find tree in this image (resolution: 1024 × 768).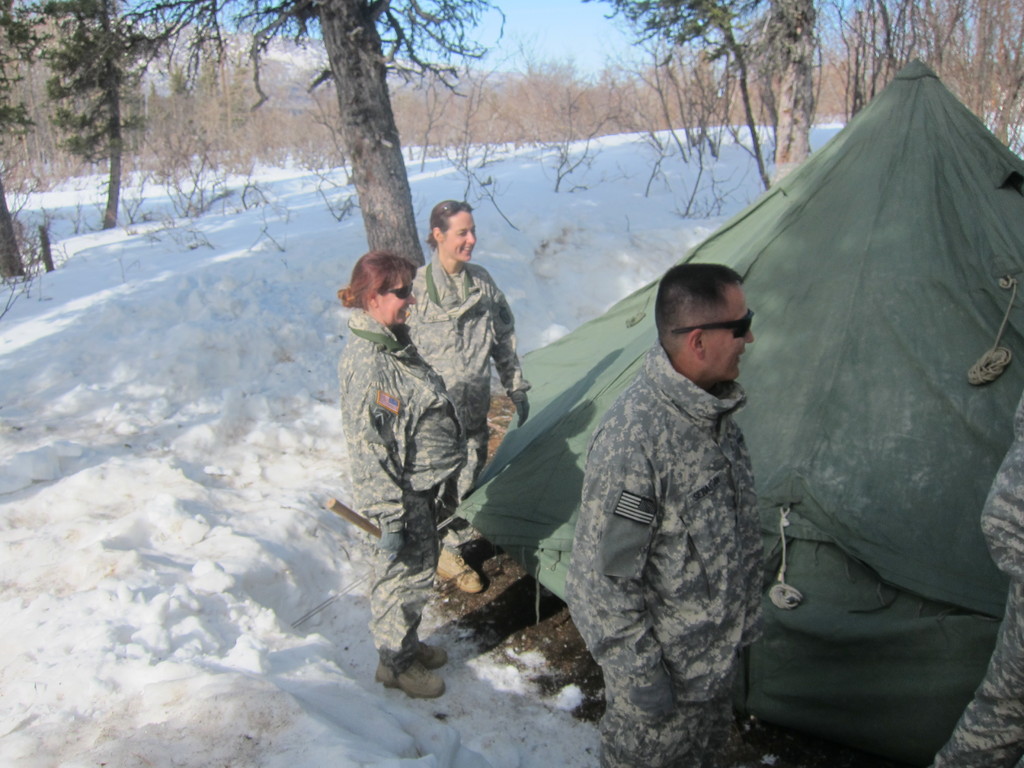
254/0/508/265.
